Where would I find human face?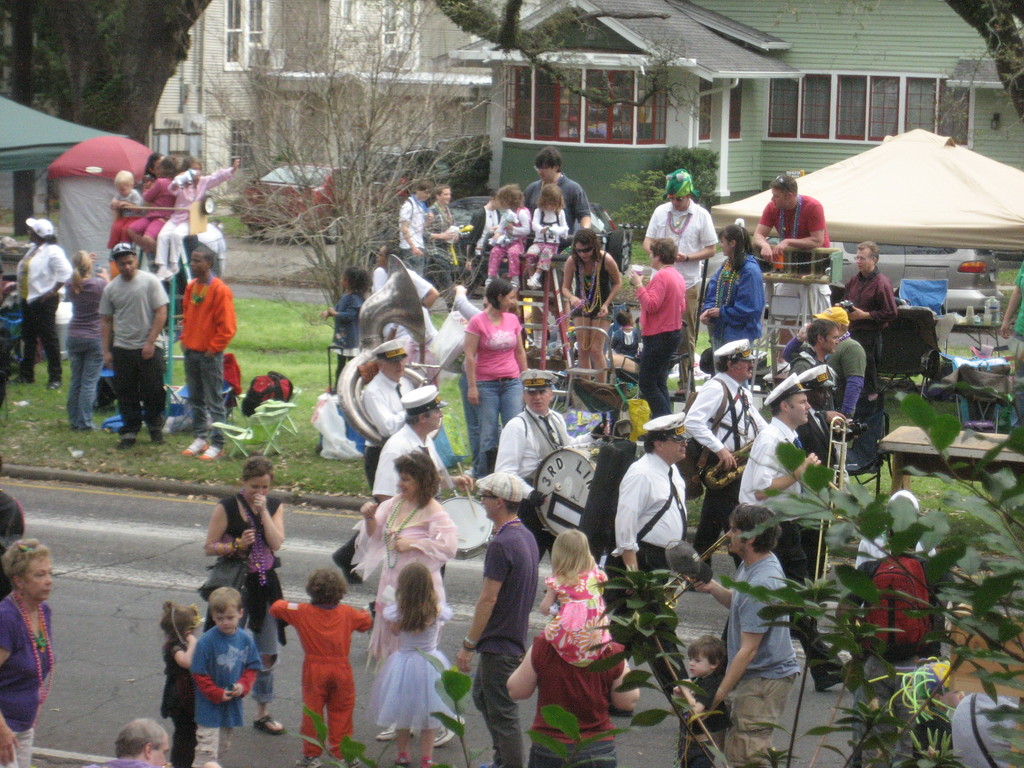
At 849/246/872/273.
